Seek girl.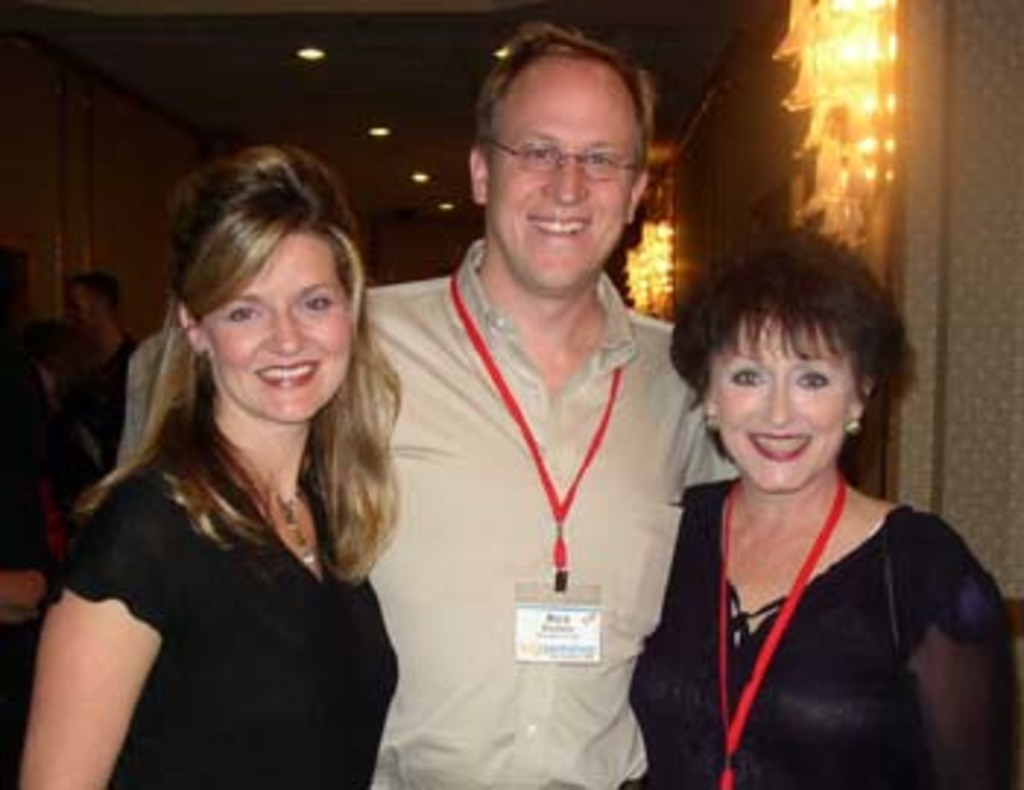
select_region(15, 140, 413, 787).
